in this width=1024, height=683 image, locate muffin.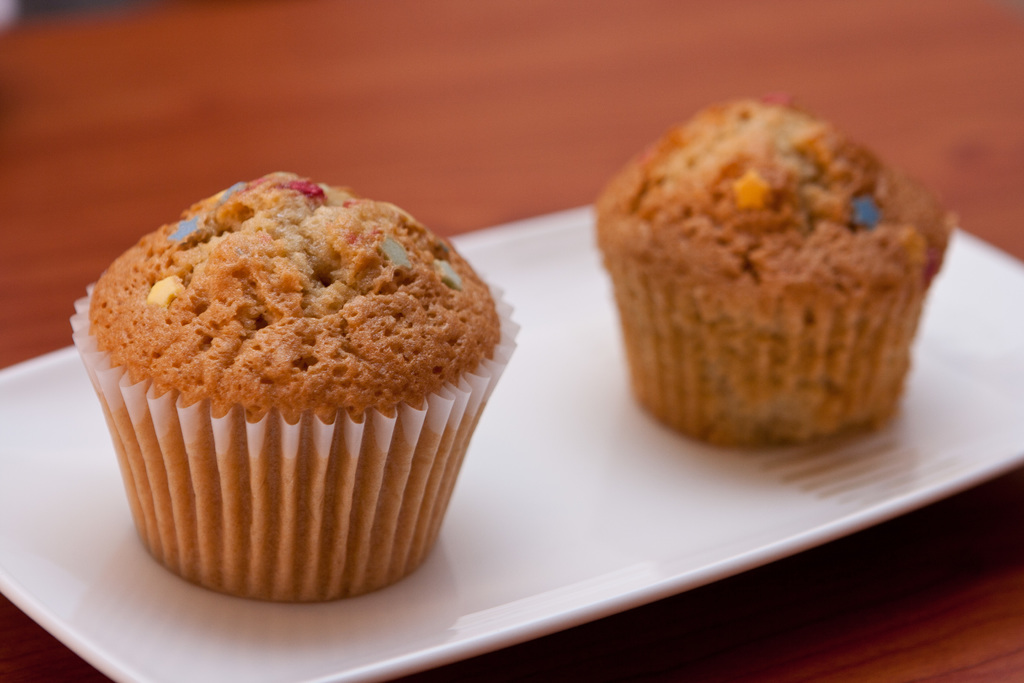
Bounding box: 584 81 963 441.
